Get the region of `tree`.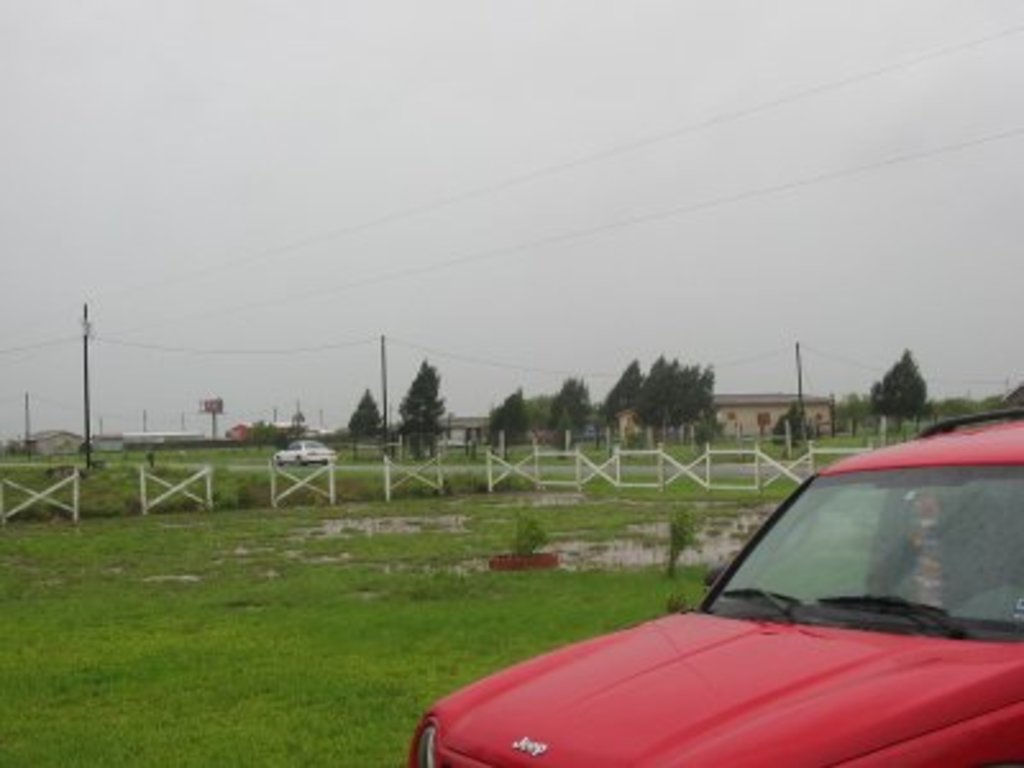
829/397/868/433.
